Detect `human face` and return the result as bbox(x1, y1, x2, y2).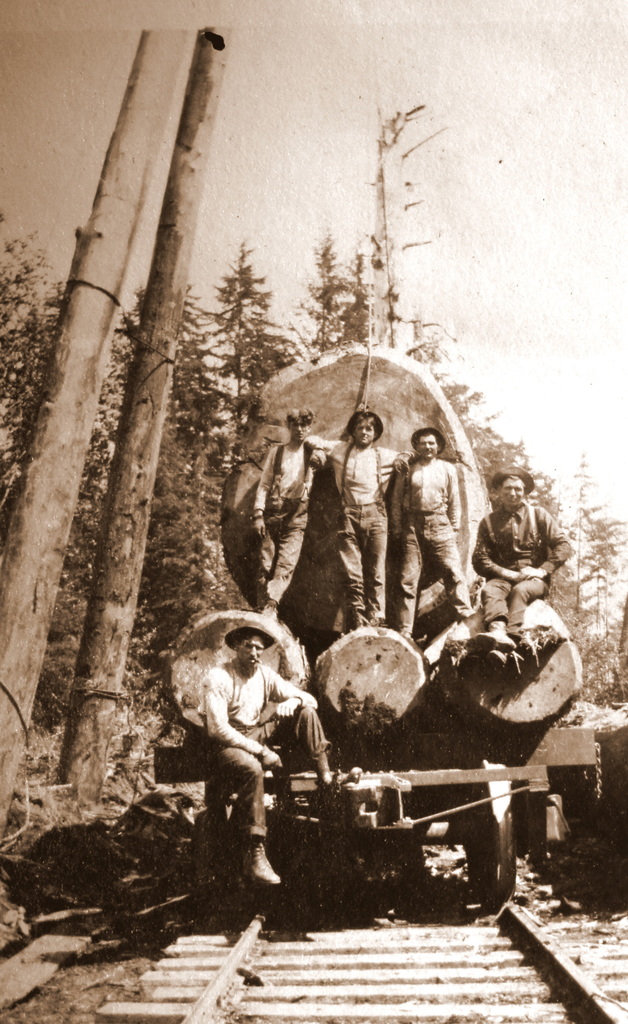
bbox(351, 414, 378, 444).
